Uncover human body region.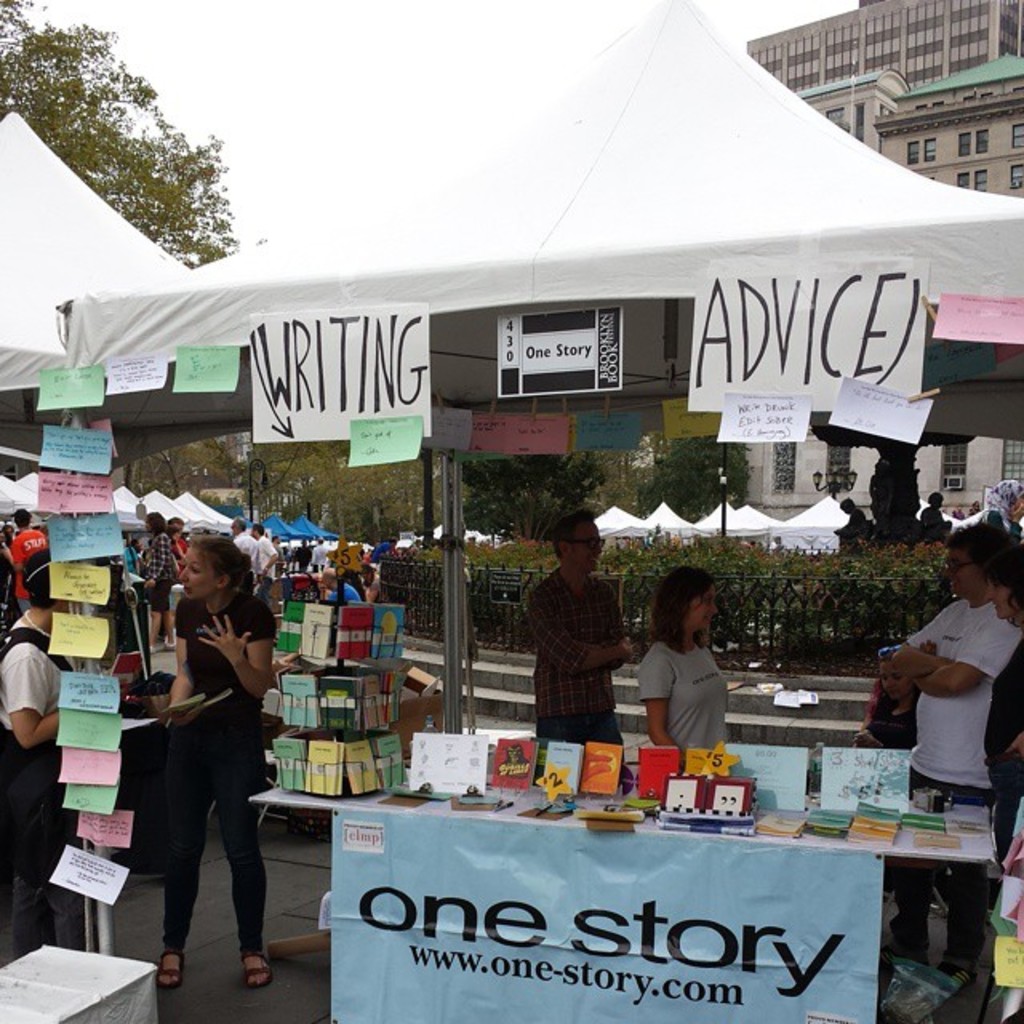
Uncovered: 232/515/248/554.
